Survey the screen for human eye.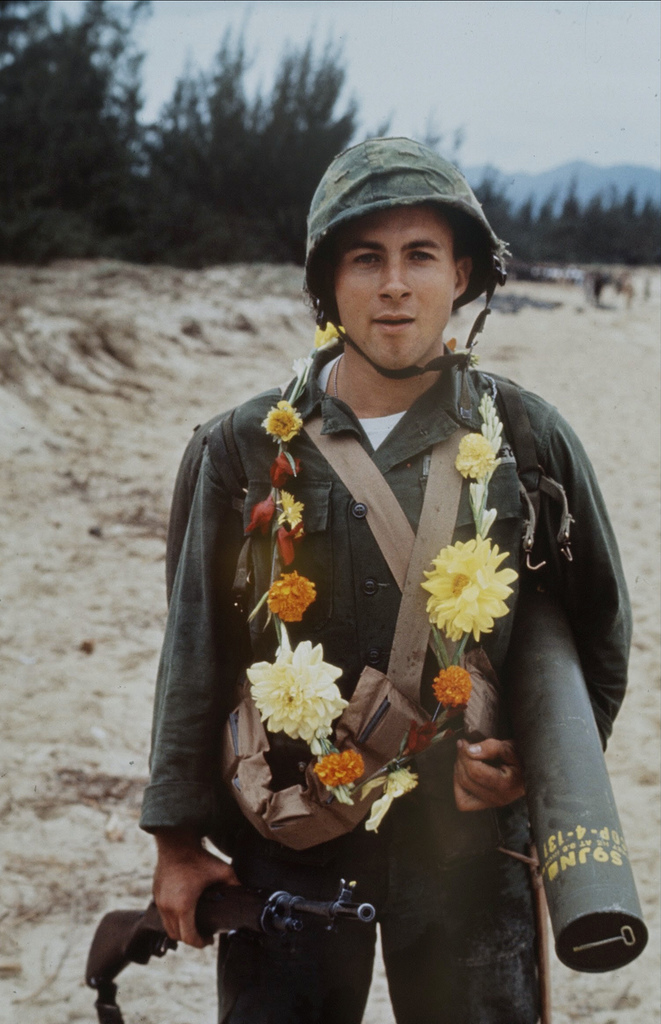
Survey found: x1=346, y1=249, x2=379, y2=270.
